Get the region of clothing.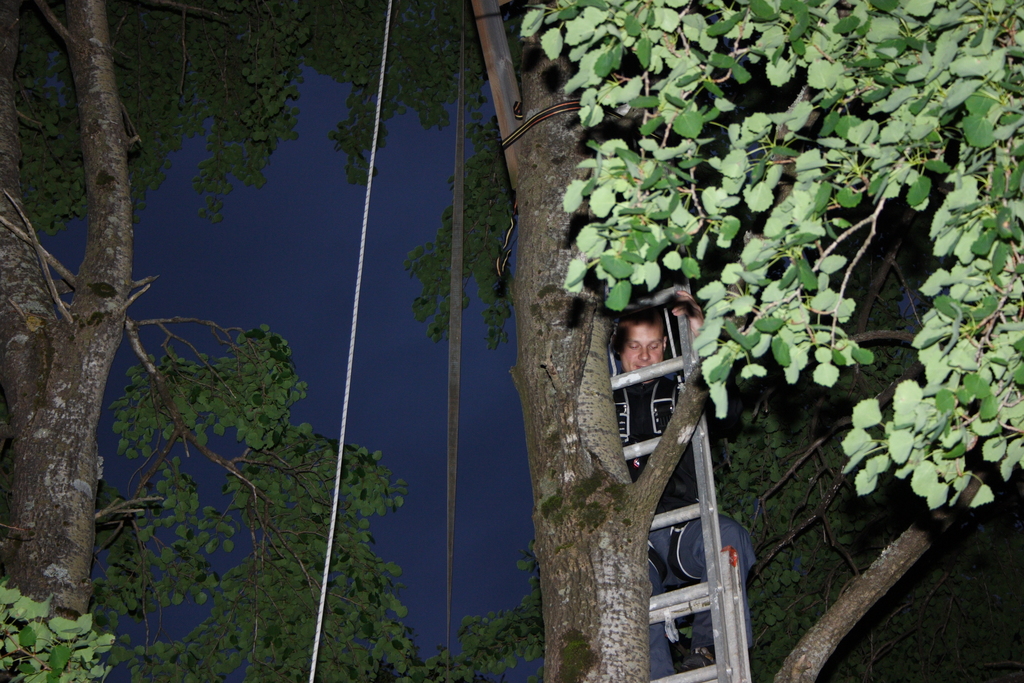
l=647, t=527, r=756, b=682.
